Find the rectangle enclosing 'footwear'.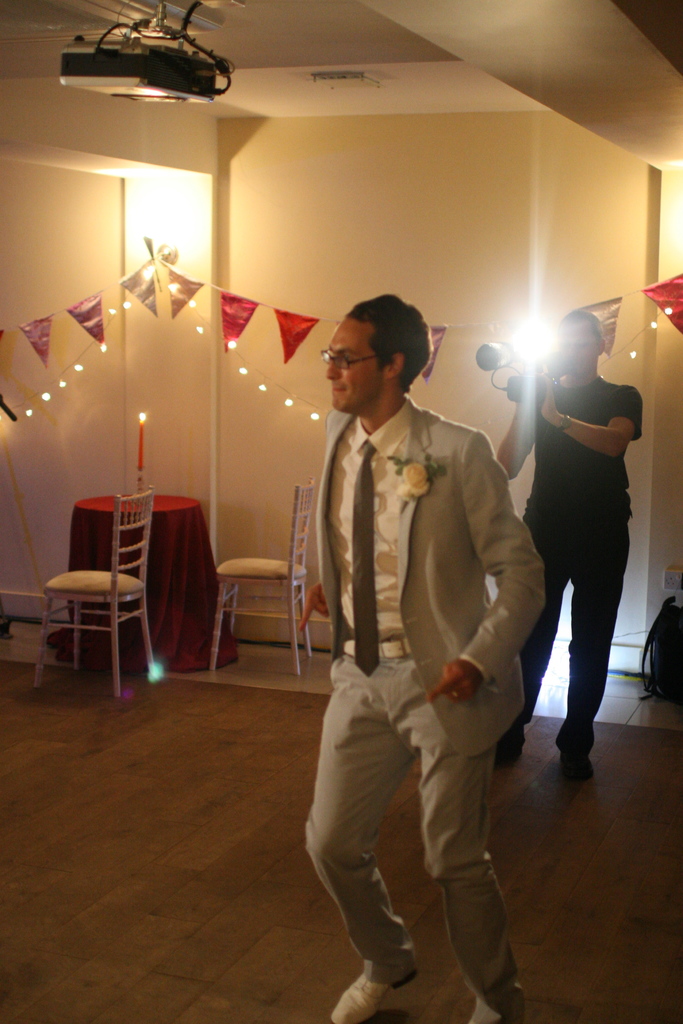
box=[464, 987, 518, 1023].
